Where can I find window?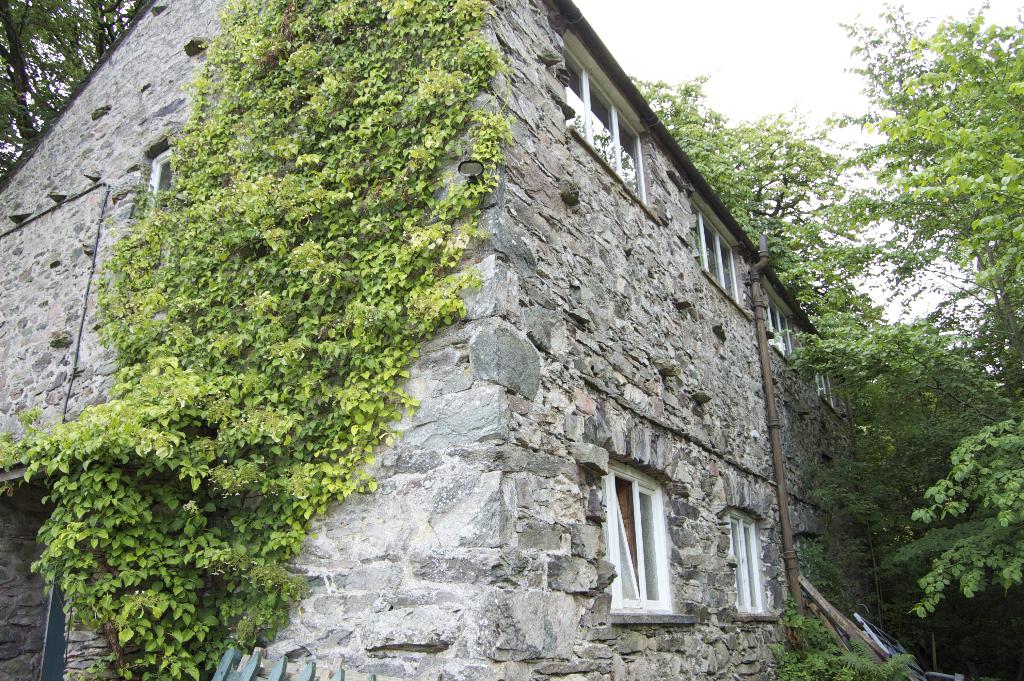
You can find it at box=[770, 299, 797, 357].
